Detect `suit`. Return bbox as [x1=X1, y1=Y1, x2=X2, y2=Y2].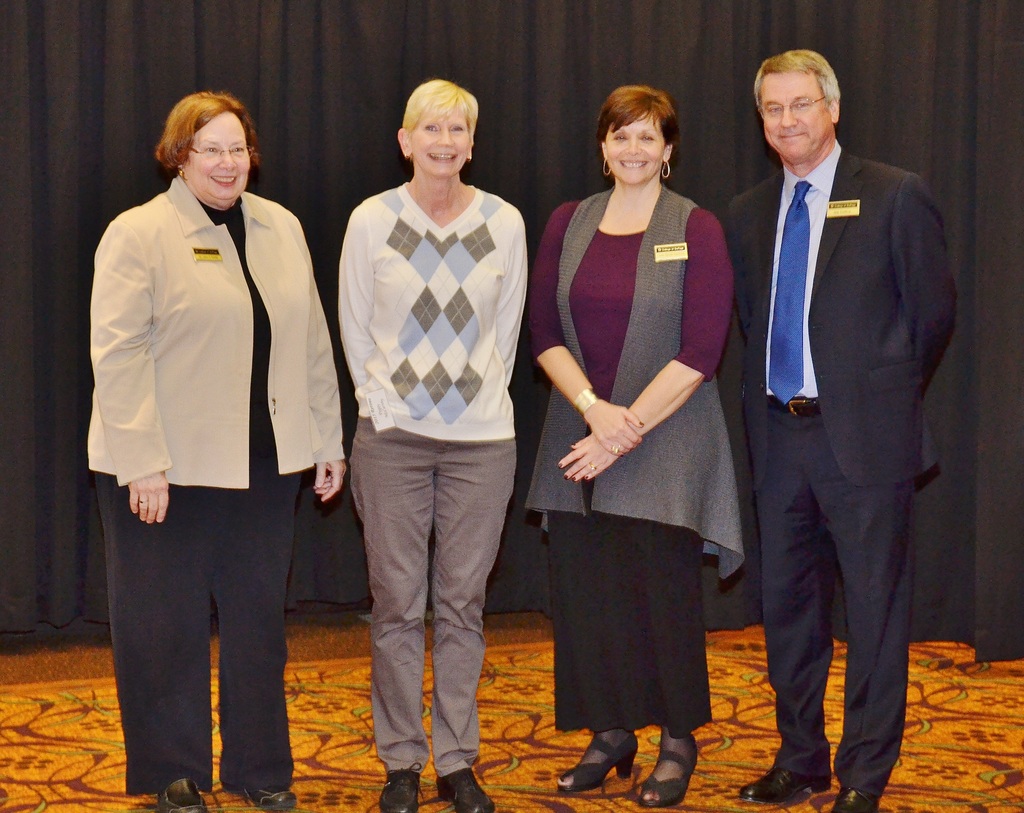
[x1=83, y1=171, x2=346, y2=792].
